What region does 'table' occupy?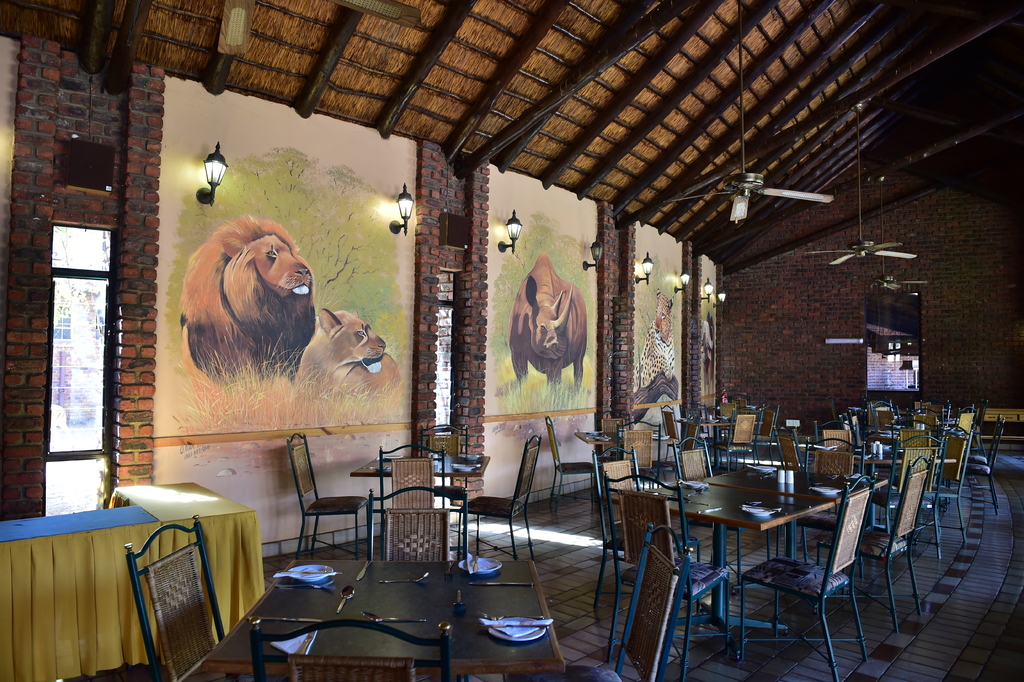
(673,476,890,649).
